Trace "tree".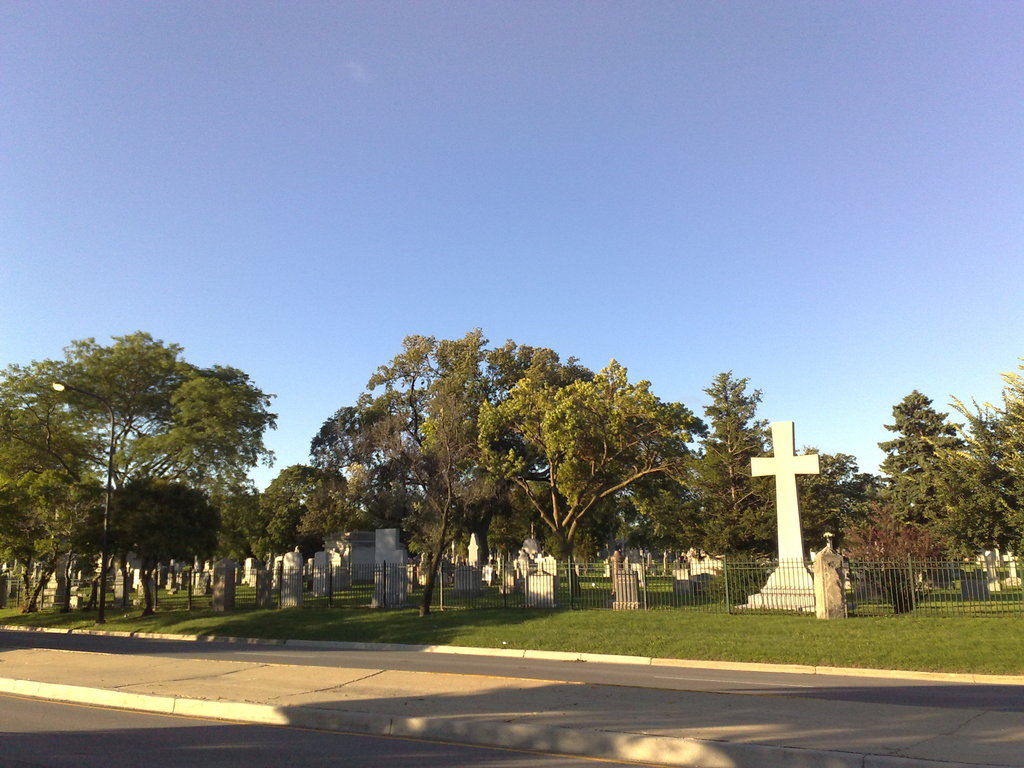
Traced to x1=686, y1=367, x2=789, y2=553.
